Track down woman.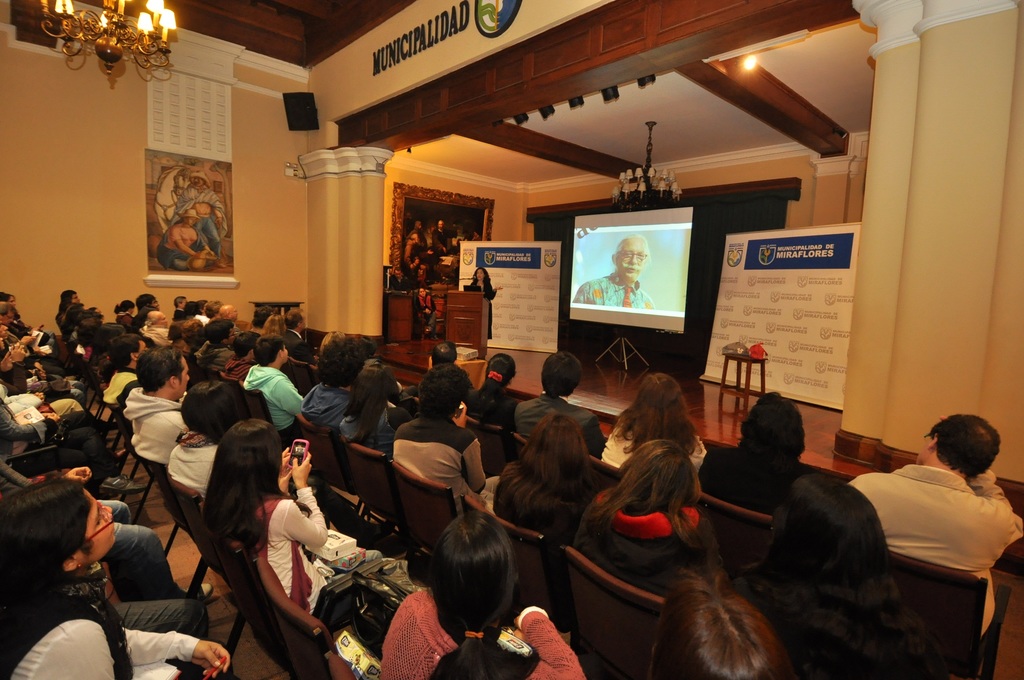
Tracked to BBox(729, 477, 934, 679).
